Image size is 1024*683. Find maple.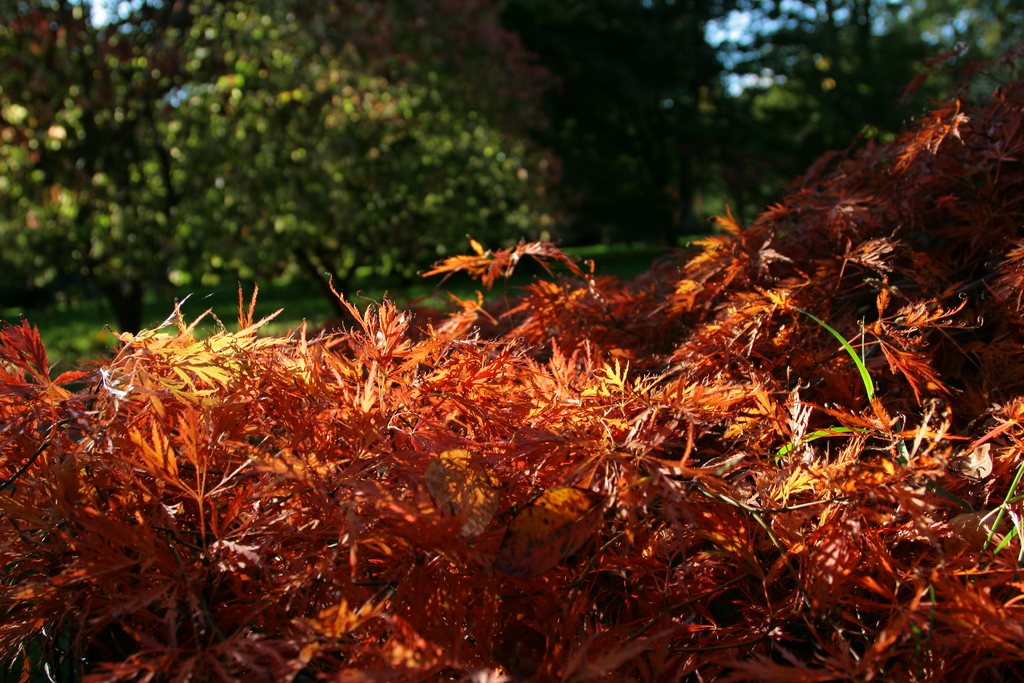
(x1=233, y1=0, x2=511, y2=296).
